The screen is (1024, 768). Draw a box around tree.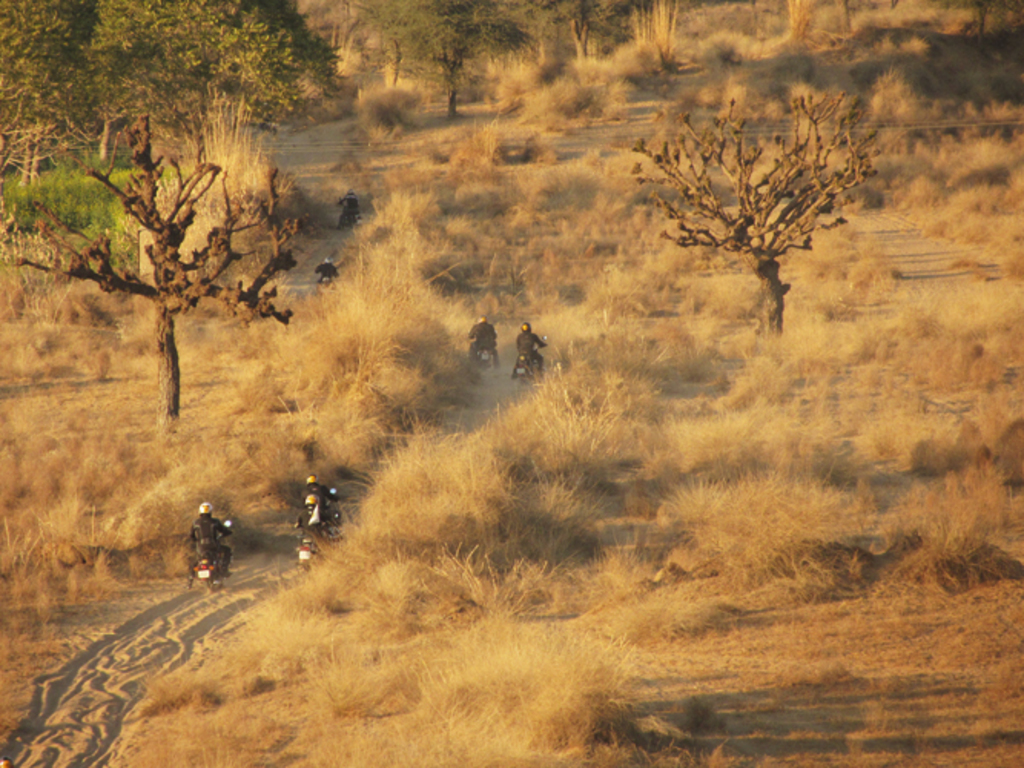
rect(626, 103, 881, 353).
